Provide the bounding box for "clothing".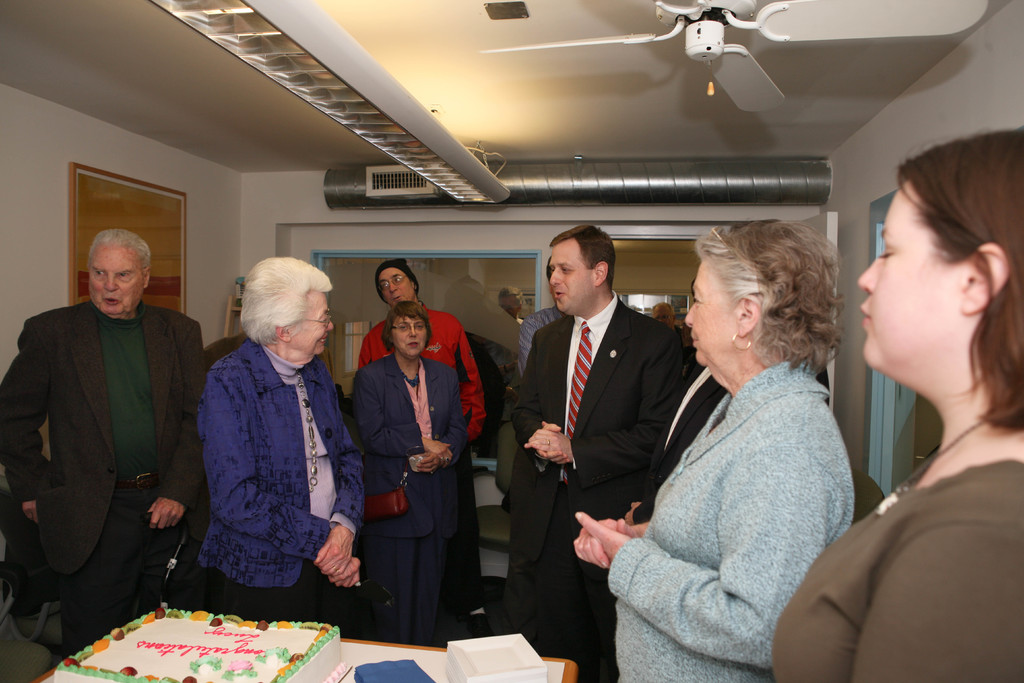
region(605, 363, 853, 682).
